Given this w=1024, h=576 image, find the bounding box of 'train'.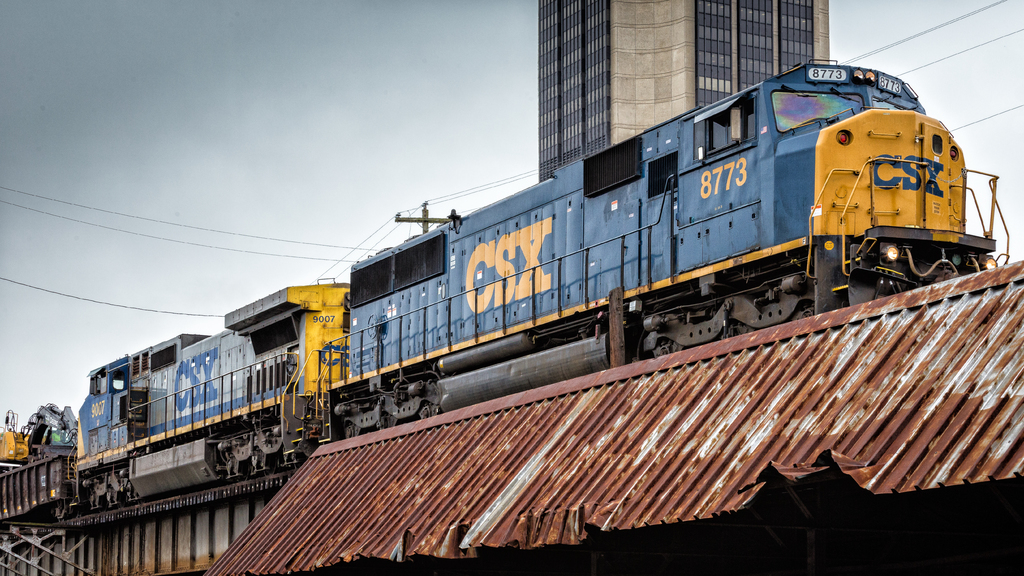
[x1=0, y1=58, x2=1010, y2=540].
